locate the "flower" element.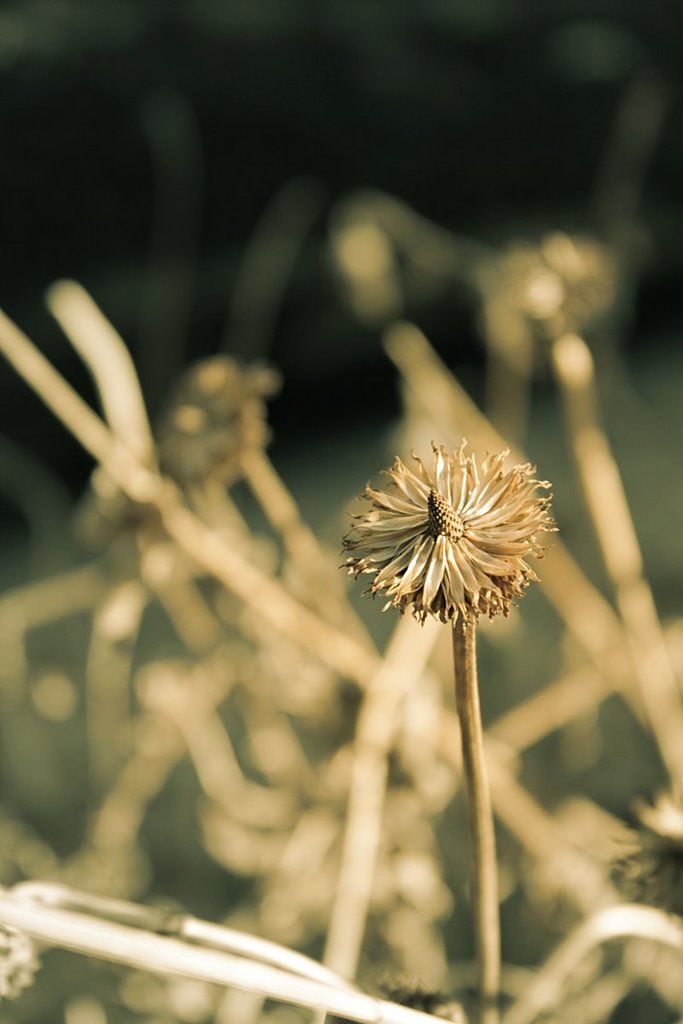
Element bbox: region(340, 429, 559, 637).
